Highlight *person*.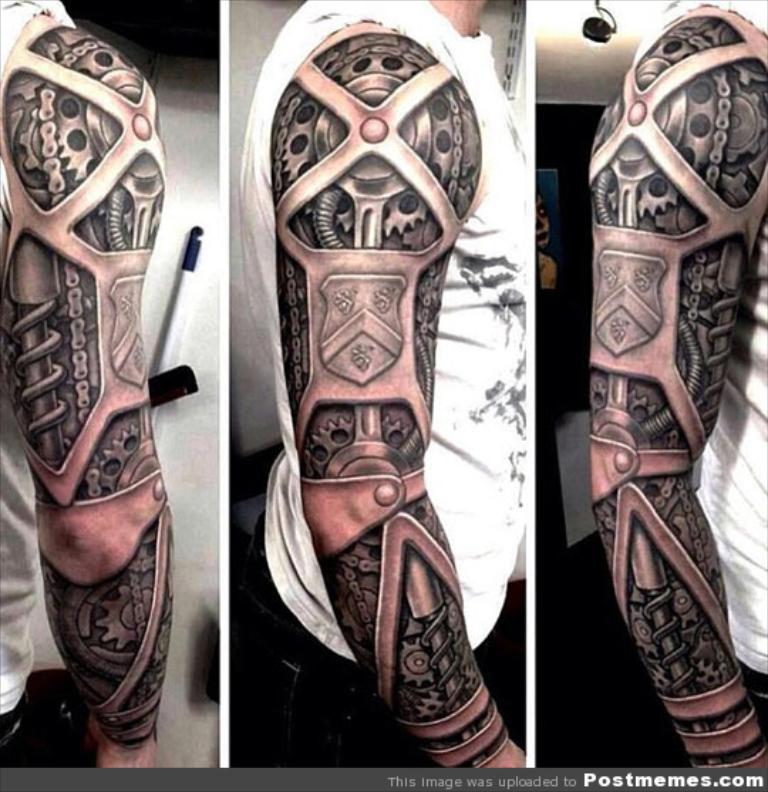
Highlighted region: bbox(0, 0, 178, 772).
